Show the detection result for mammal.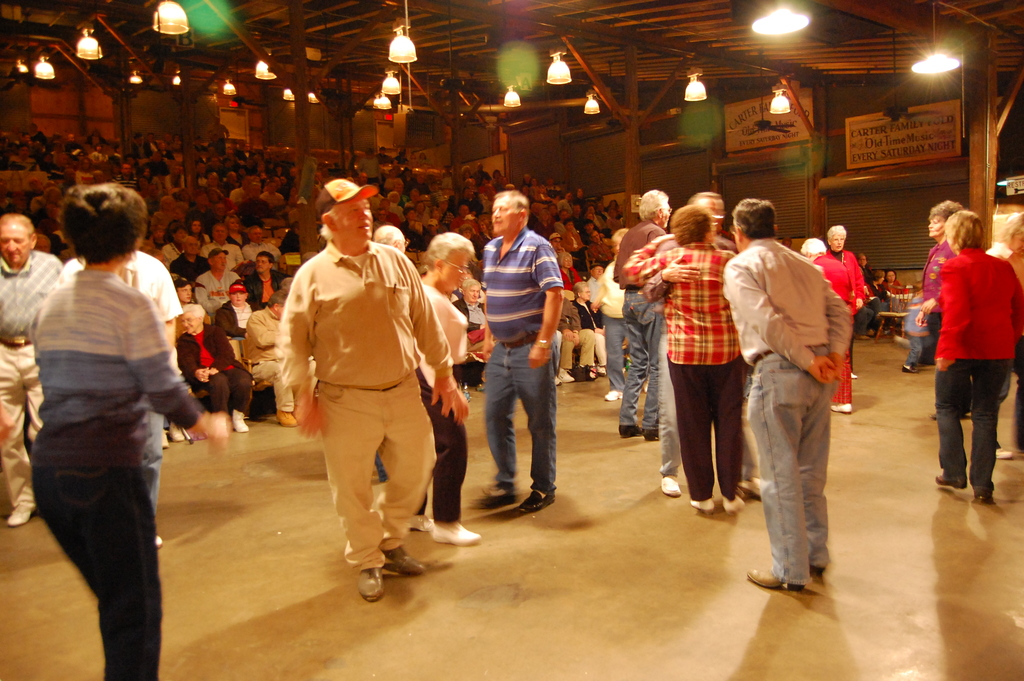
locate(0, 209, 60, 526).
